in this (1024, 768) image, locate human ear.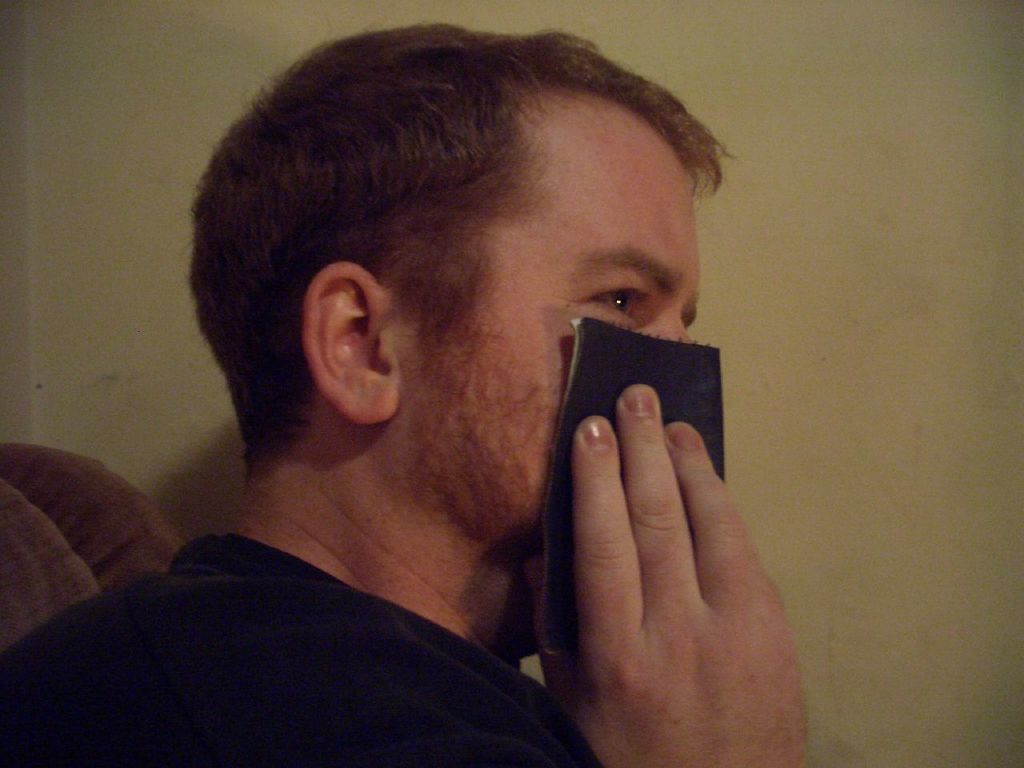
Bounding box: region(302, 260, 398, 422).
